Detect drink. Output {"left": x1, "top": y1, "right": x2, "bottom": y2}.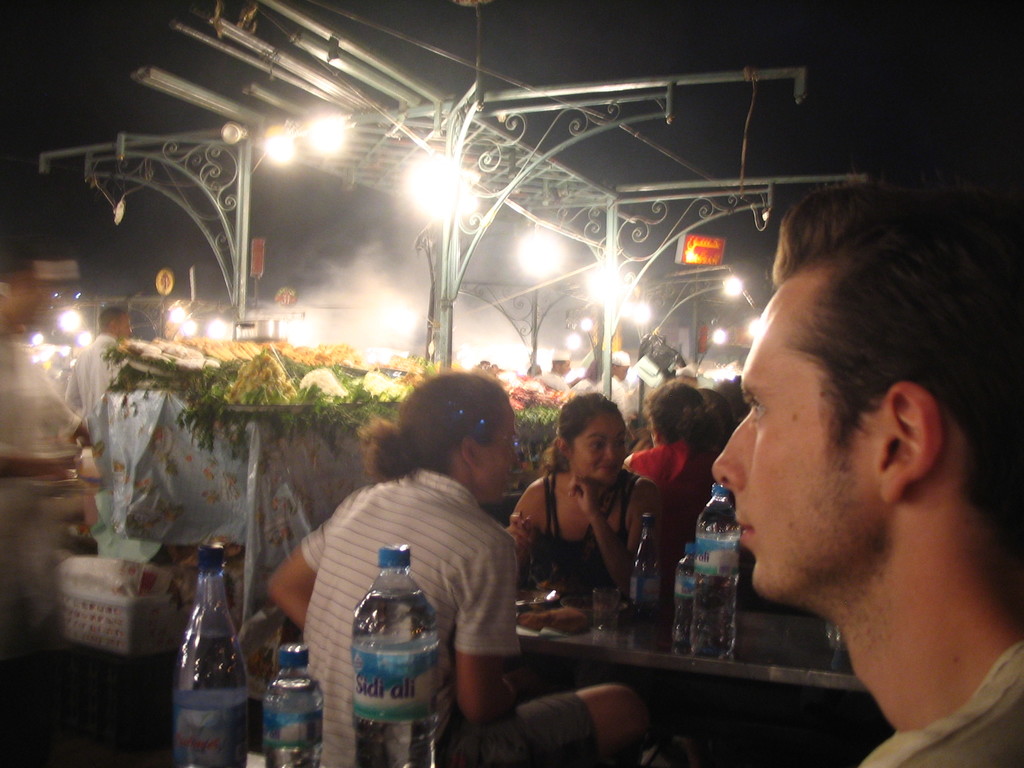
{"left": 353, "top": 544, "right": 440, "bottom": 767}.
